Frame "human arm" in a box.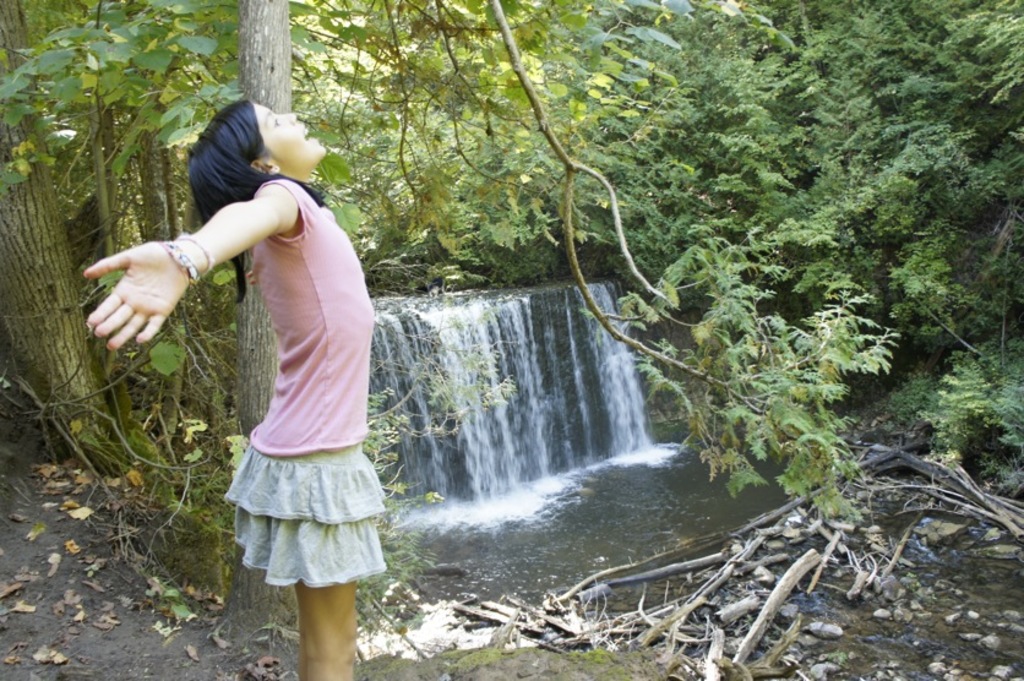
[88, 180, 269, 374].
